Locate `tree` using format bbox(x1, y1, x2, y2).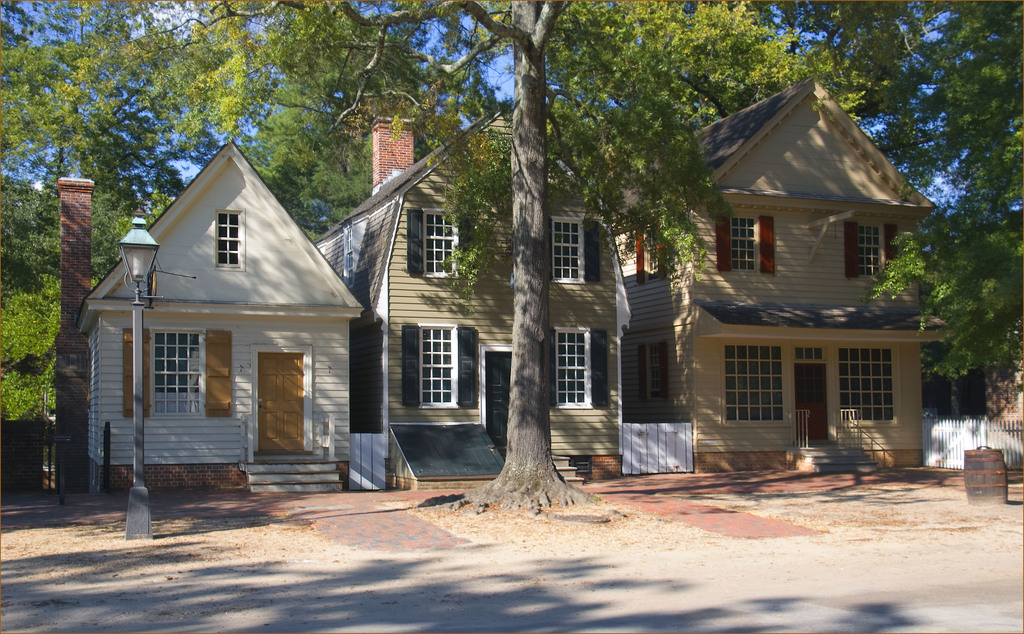
bbox(564, 0, 809, 159).
